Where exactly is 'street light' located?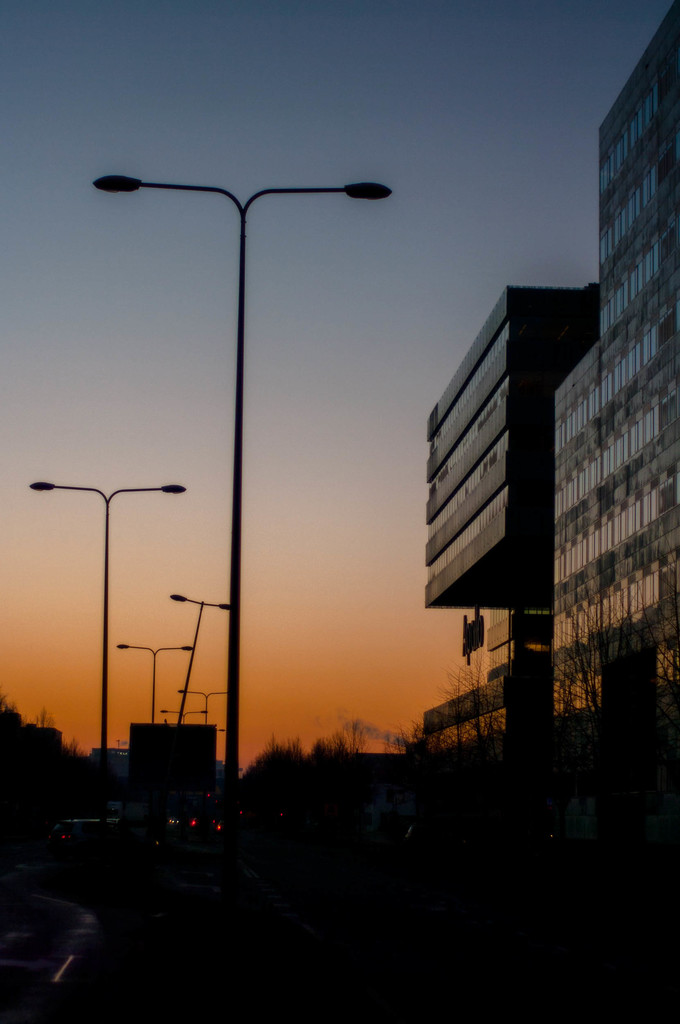
Its bounding box is [left=161, top=709, right=208, bottom=721].
